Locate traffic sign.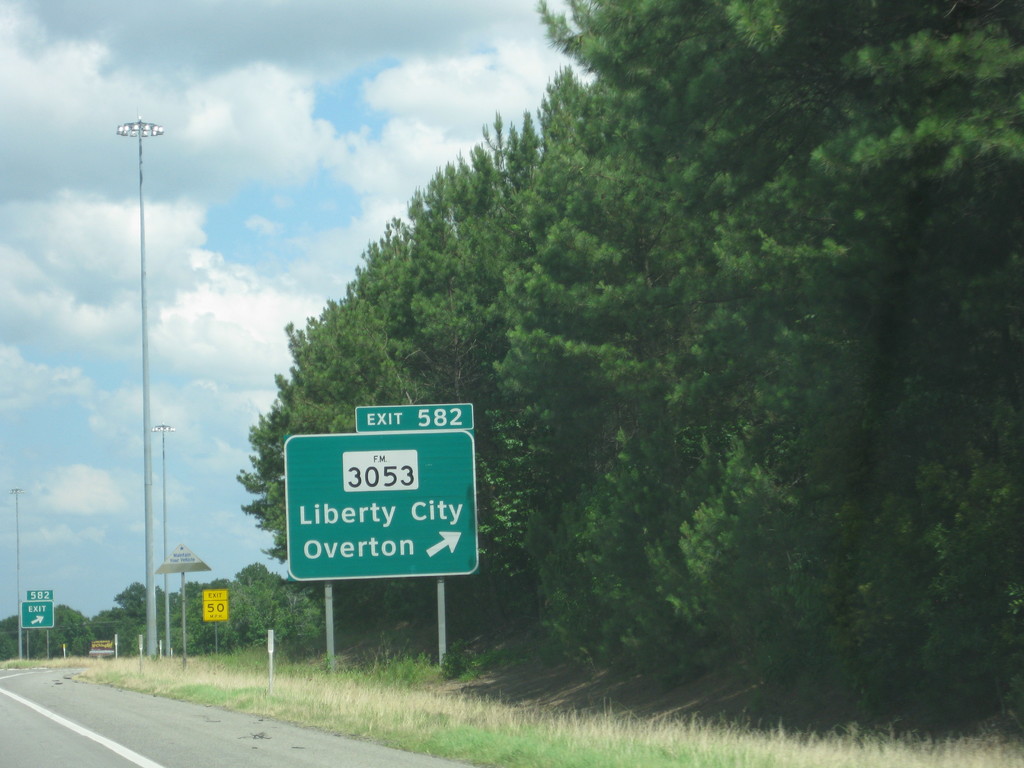
Bounding box: l=21, t=588, r=54, b=631.
